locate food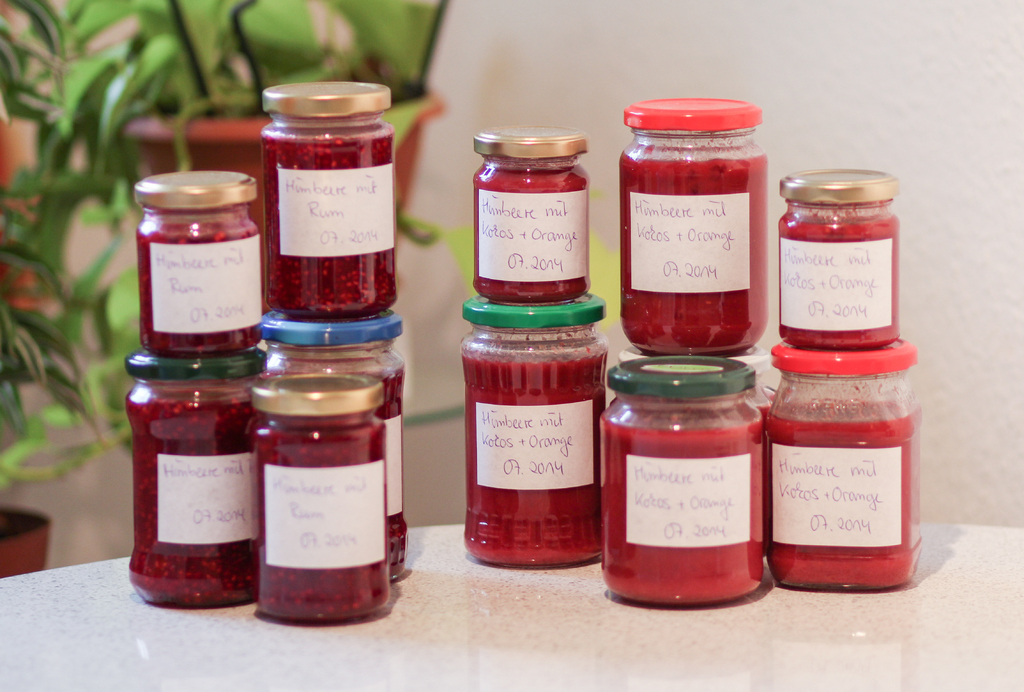
crop(619, 120, 780, 360)
